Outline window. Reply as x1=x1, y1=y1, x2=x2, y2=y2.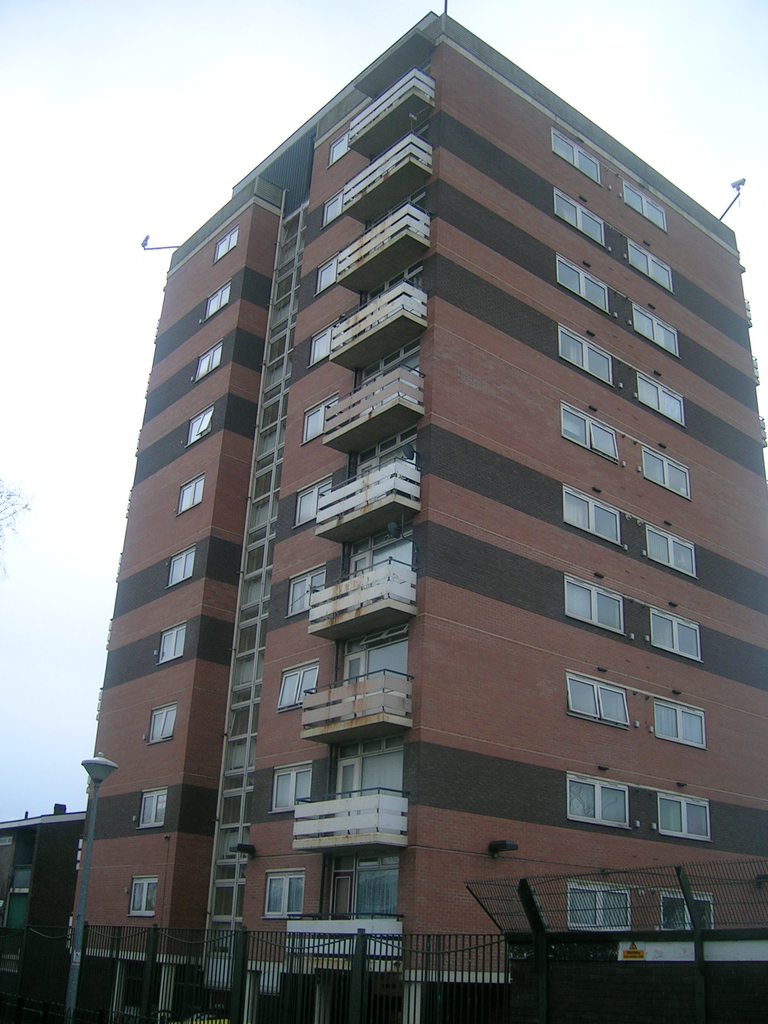
x1=563, y1=580, x2=625, y2=641.
